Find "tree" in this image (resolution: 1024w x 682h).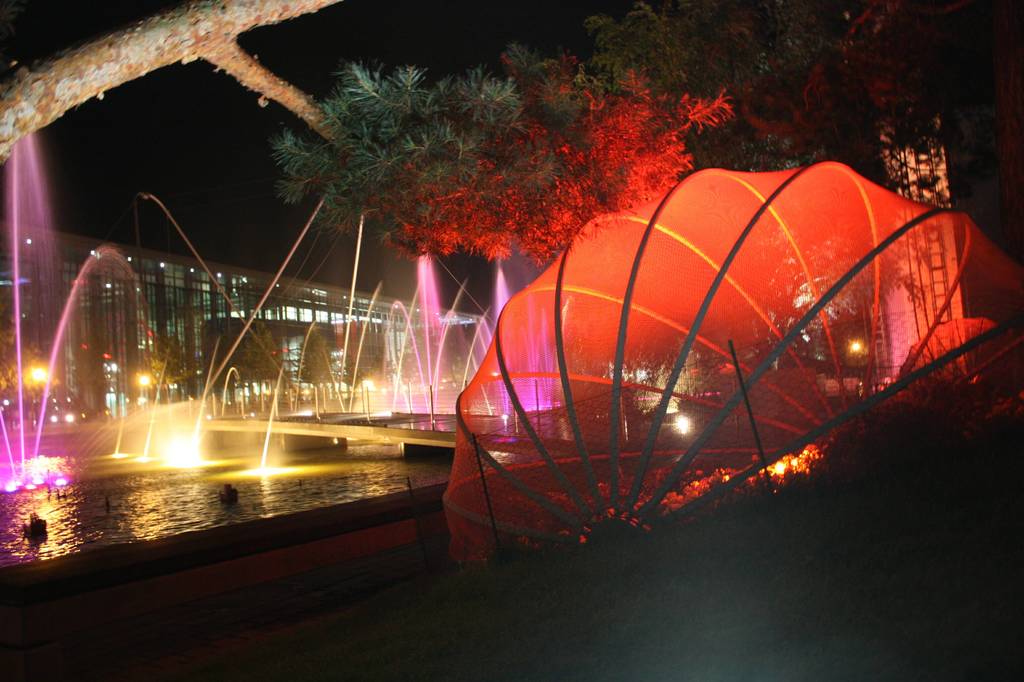
[0, 320, 33, 432].
